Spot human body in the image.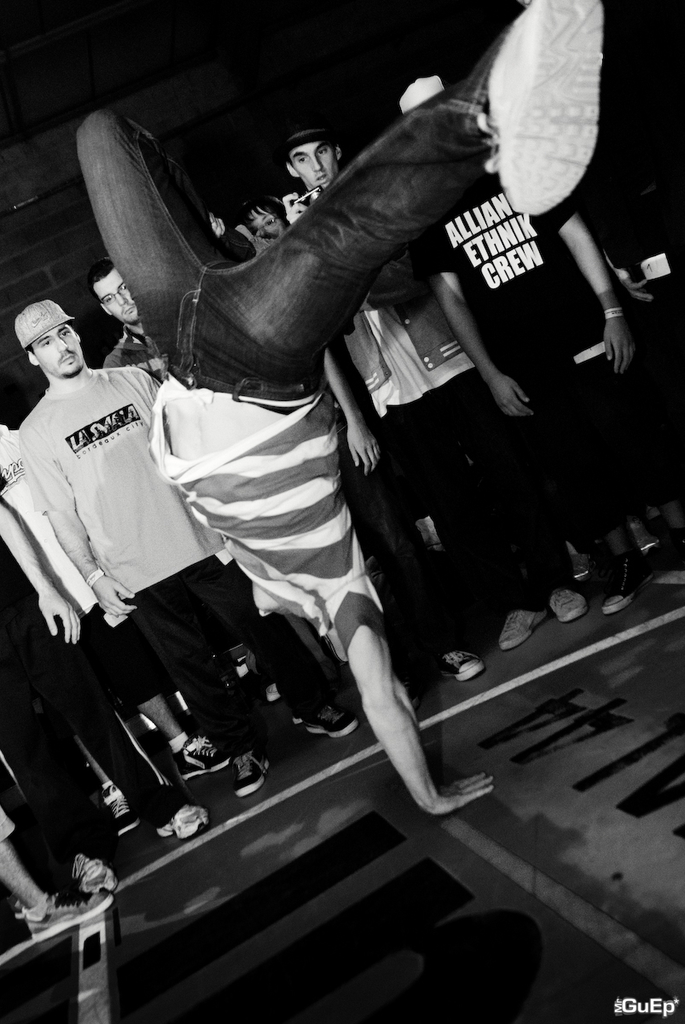
human body found at (97,251,168,381).
